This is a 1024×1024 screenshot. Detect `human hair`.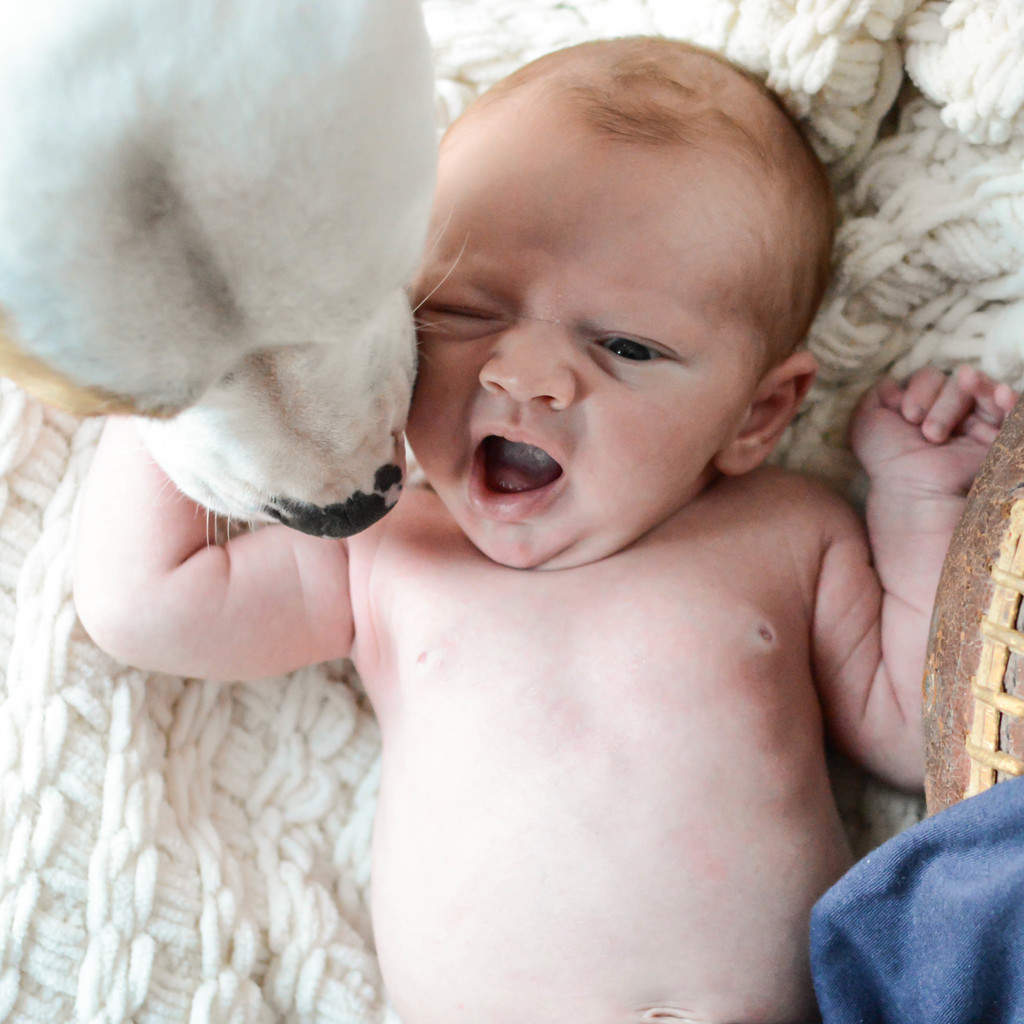
<bbox>461, 36, 846, 370</bbox>.
